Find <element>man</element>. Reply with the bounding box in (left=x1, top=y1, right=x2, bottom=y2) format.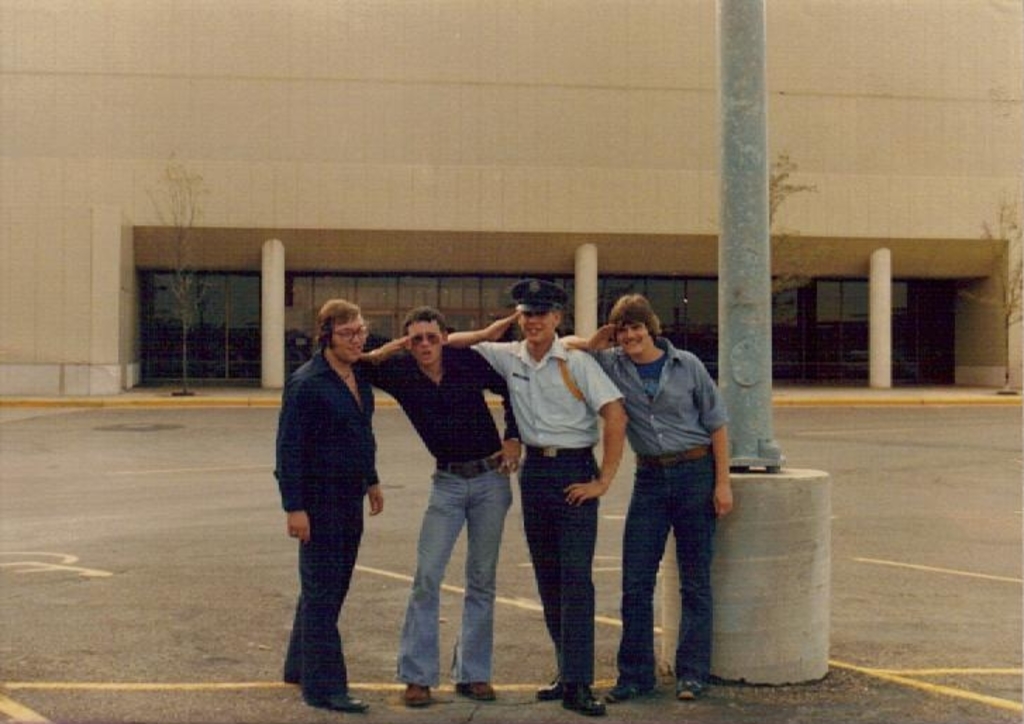
(left=551, top=292, right=735, bottom=701).
